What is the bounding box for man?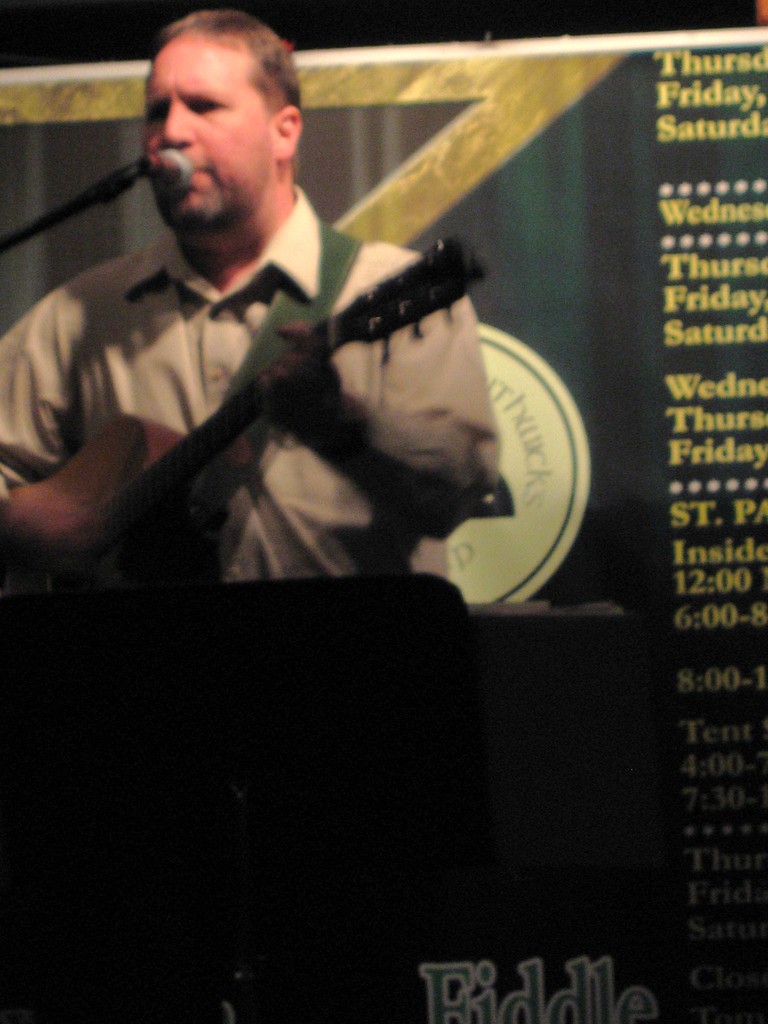
[x1=3, y1=232, x2=543, y2=638].
